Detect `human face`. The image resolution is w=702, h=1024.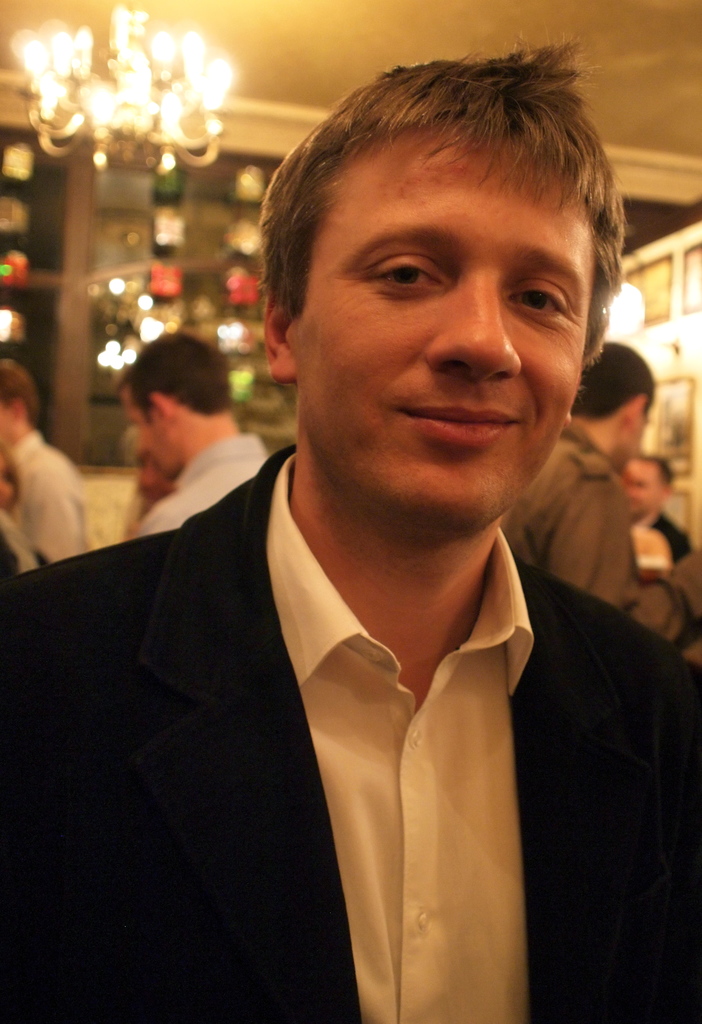
<box>124,396,180,480</box>.
